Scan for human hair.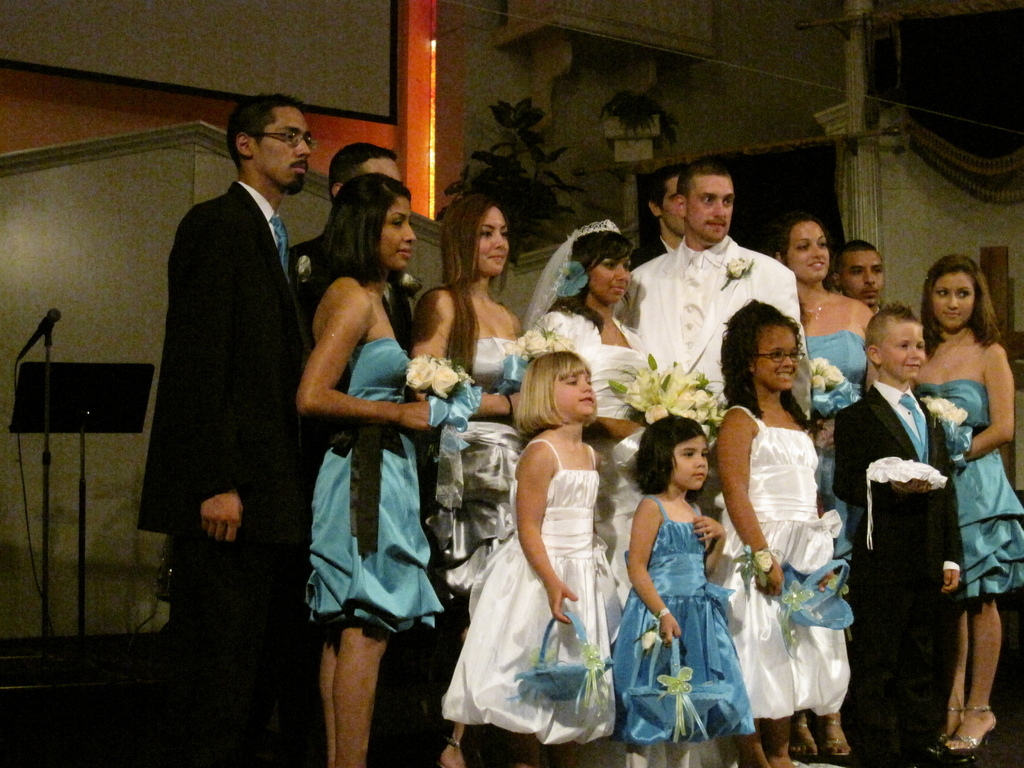
Scan result: left=928, top=260, right=1003, bottom=359.
